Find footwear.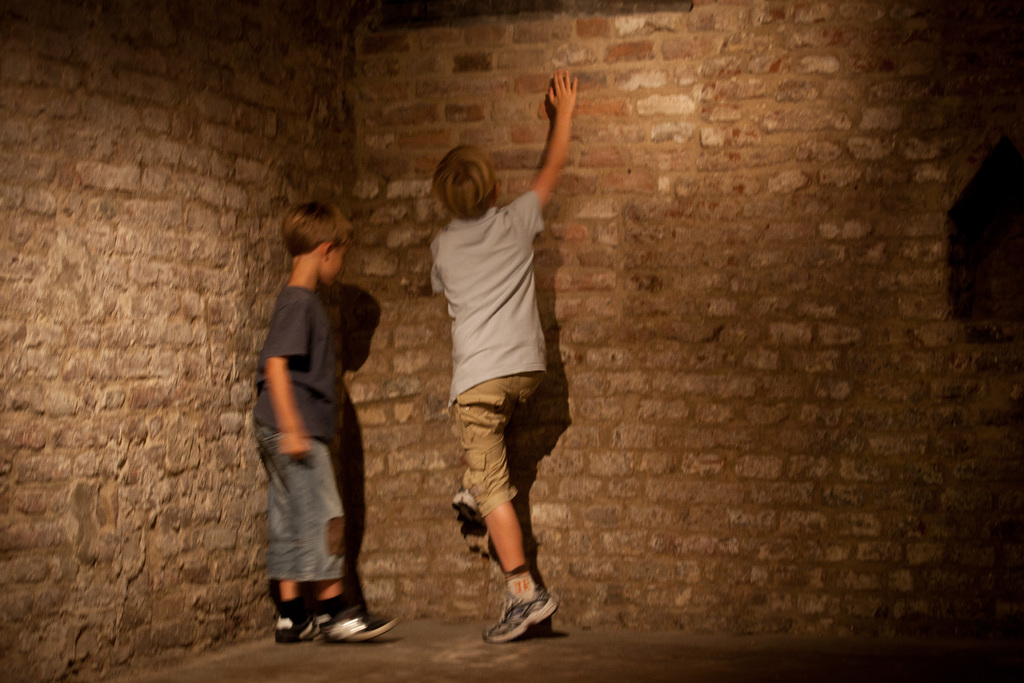
[x1=273, y1=609, x2=323, y2=646].
